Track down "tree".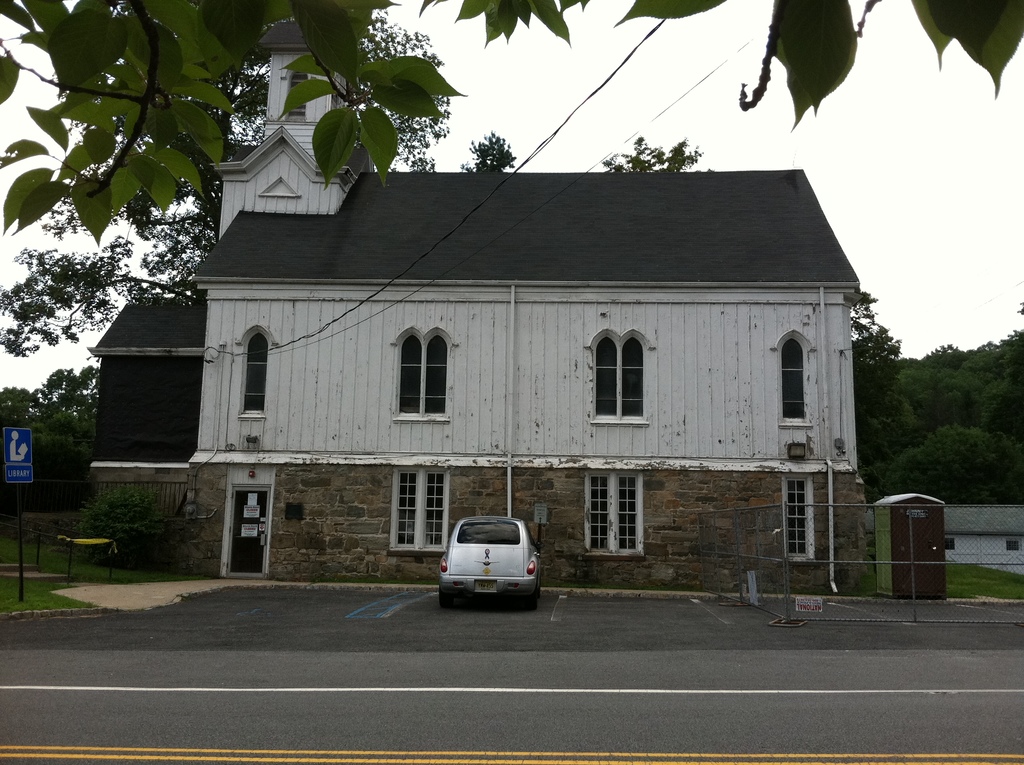
Tracked to x1=0, y1=35, x2=514, y2=356.
